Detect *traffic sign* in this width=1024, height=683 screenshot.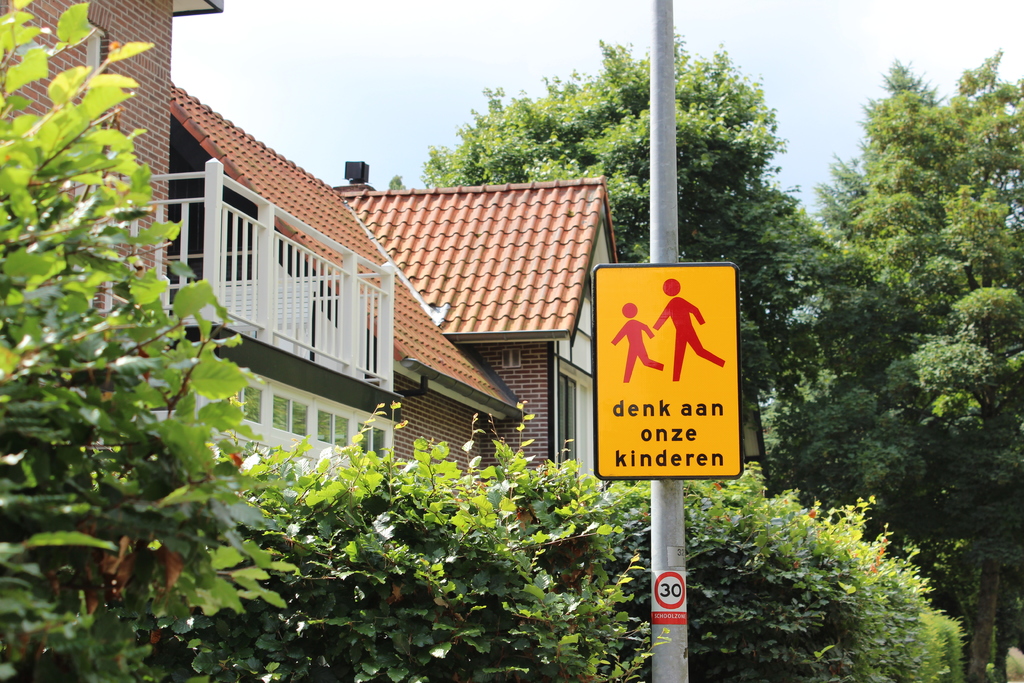
Detection: [left=591, top=259, right=737, bottom=476].
